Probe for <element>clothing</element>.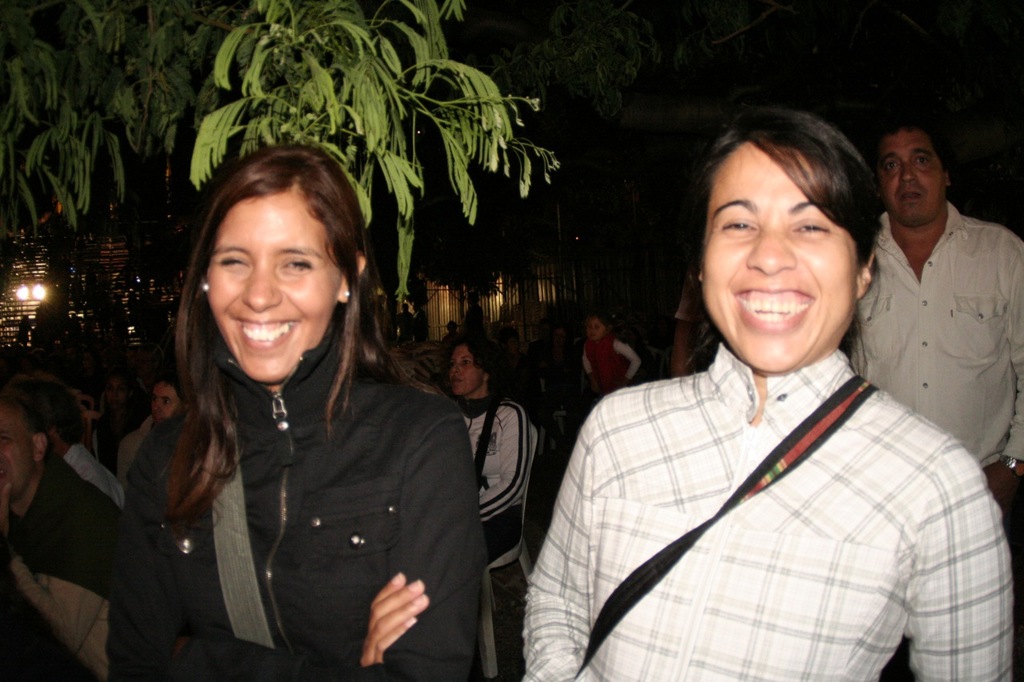
Probe result: select_region(62, 429, 122, 493).
